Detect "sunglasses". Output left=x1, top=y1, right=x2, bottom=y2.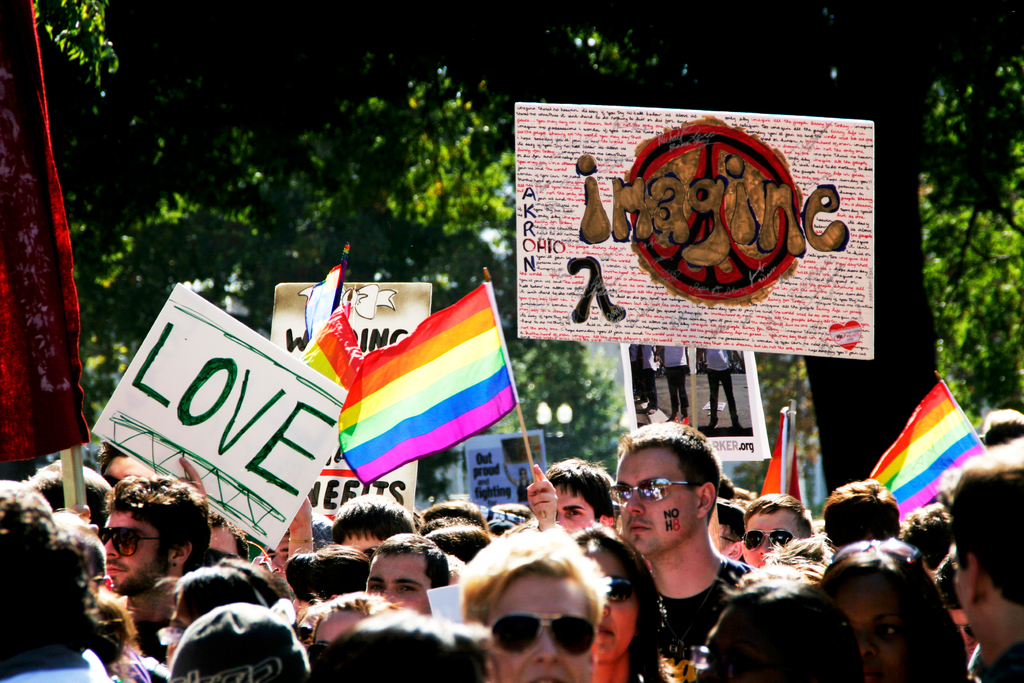
left=830, top=536, right=925, bottom=562.
